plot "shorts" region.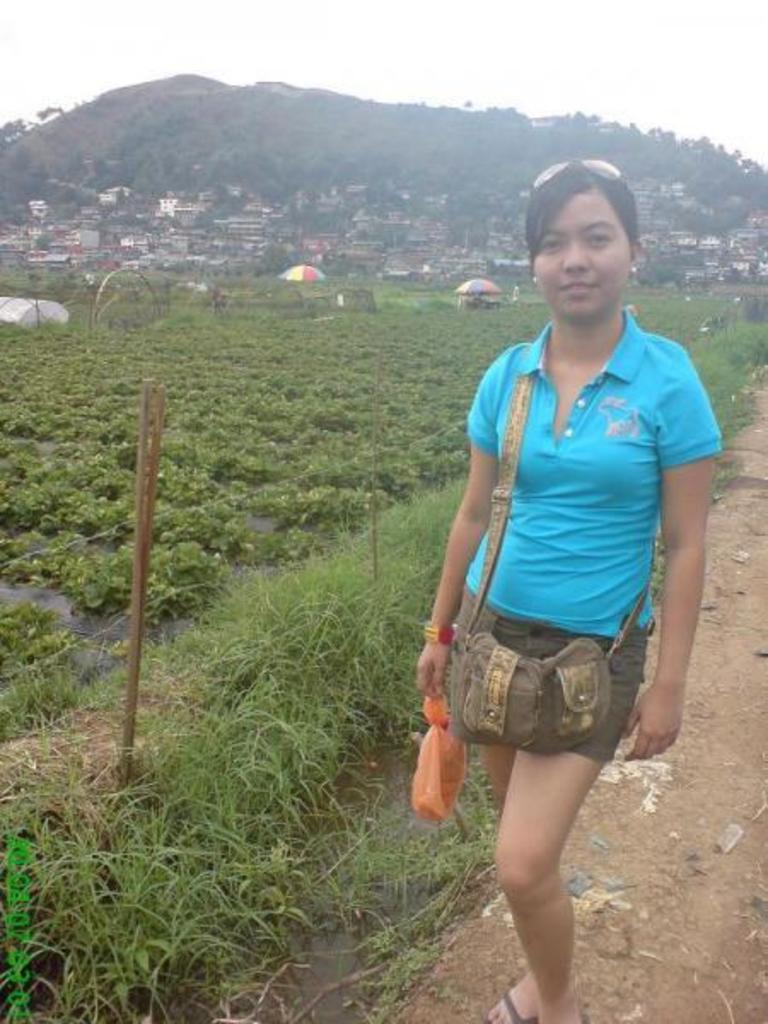
Plotted at BBox(447, 630, 669, 765).
